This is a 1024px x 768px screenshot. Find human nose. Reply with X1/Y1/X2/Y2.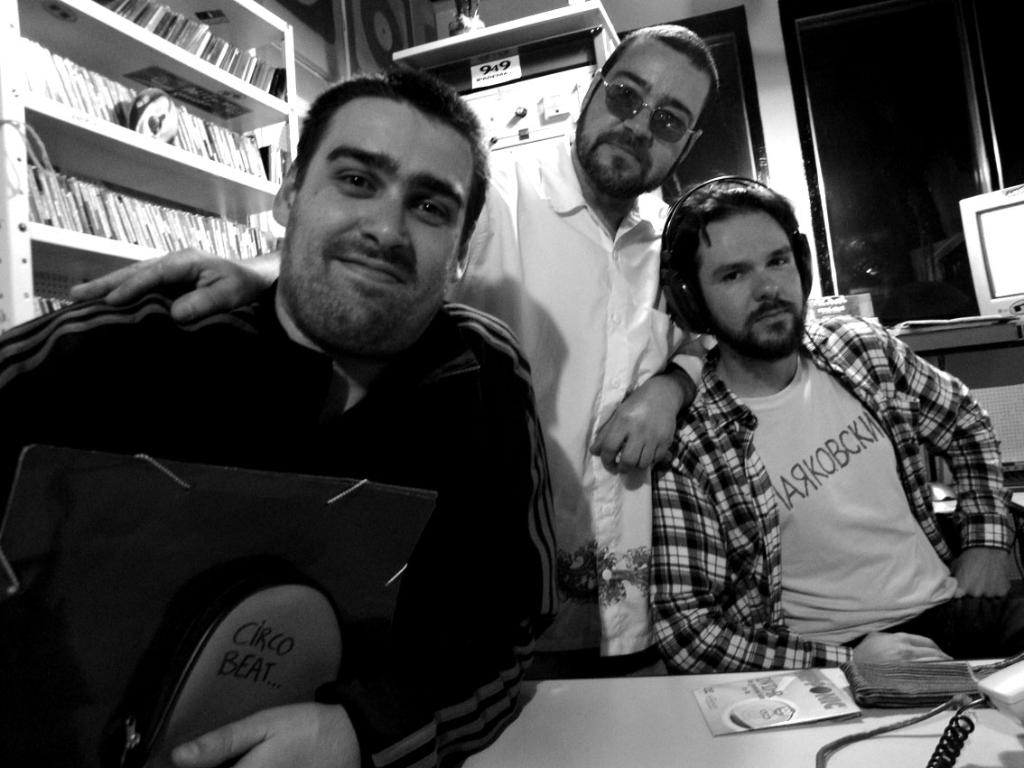
363/190/414/251.
